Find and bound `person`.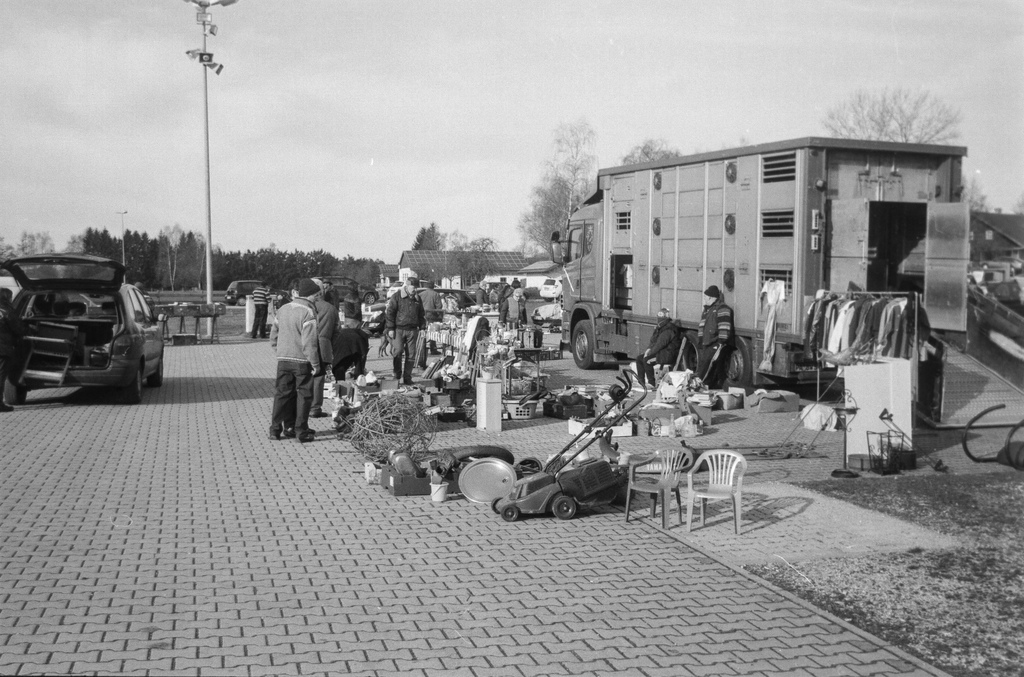
Bound: {"left": 491, "top": 285, "right": 504, "bottom": 303}.
